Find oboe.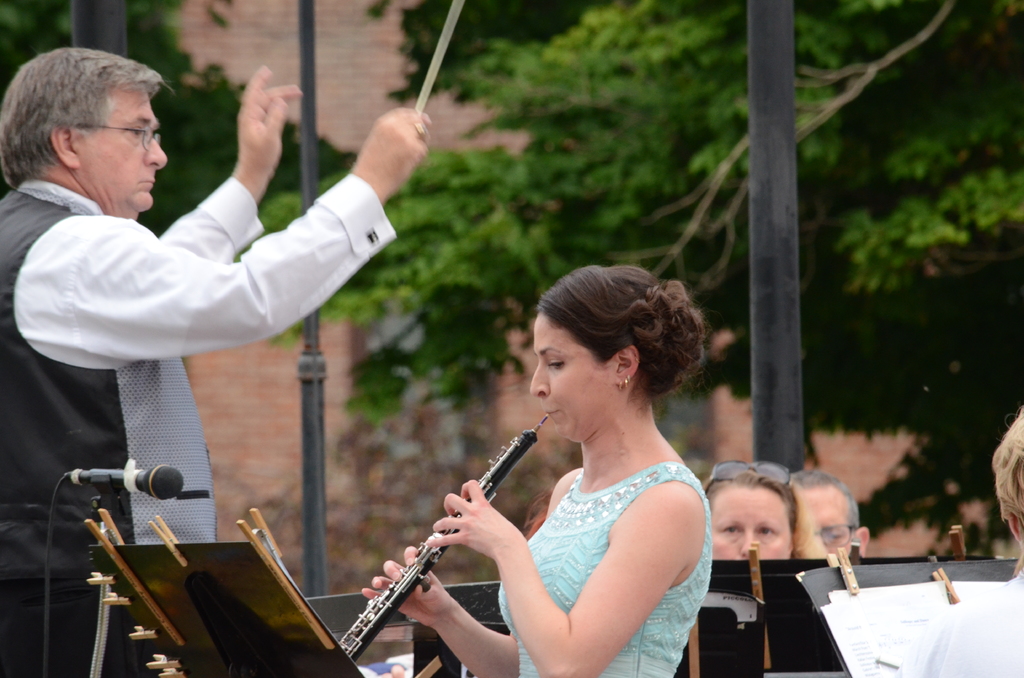
rect(339, 412, 550, 661).
